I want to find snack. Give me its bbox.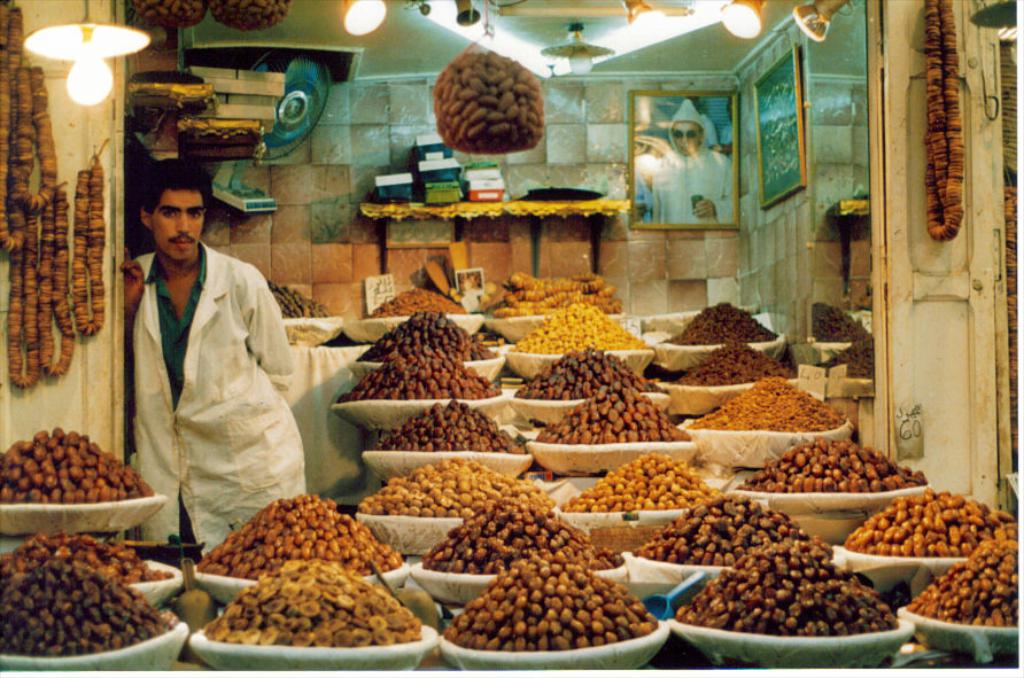
box=[338, 360, 492, 395].
